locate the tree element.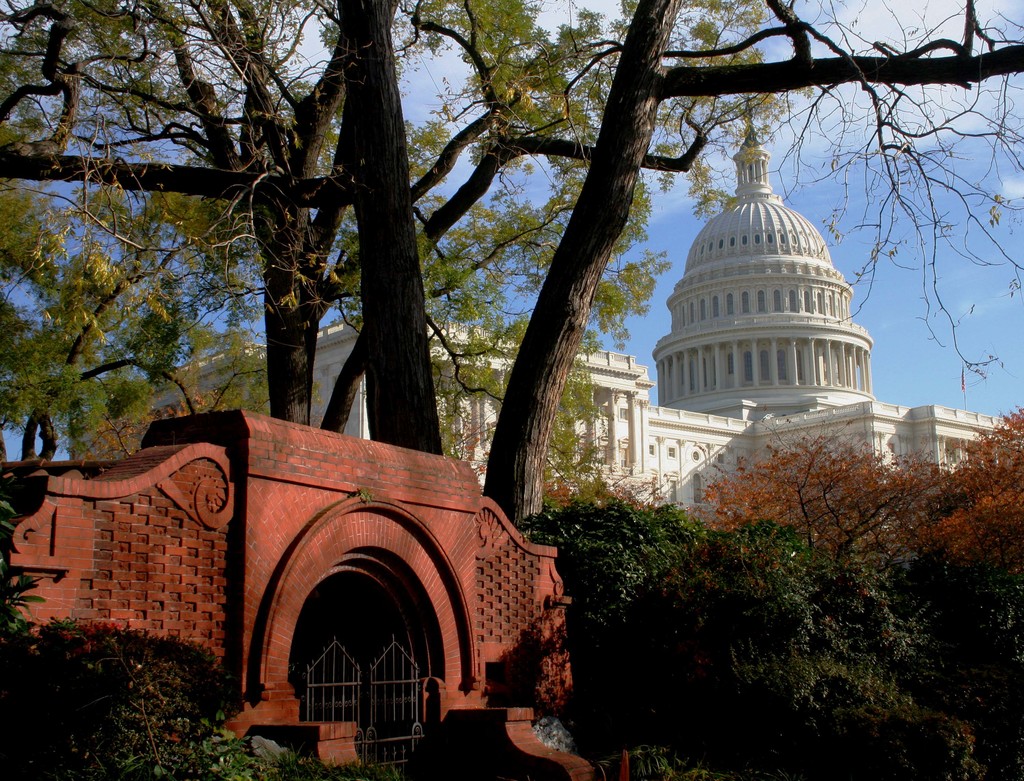
Element bbox: [x1=0, y1=0, x2=1023, y2=533].
